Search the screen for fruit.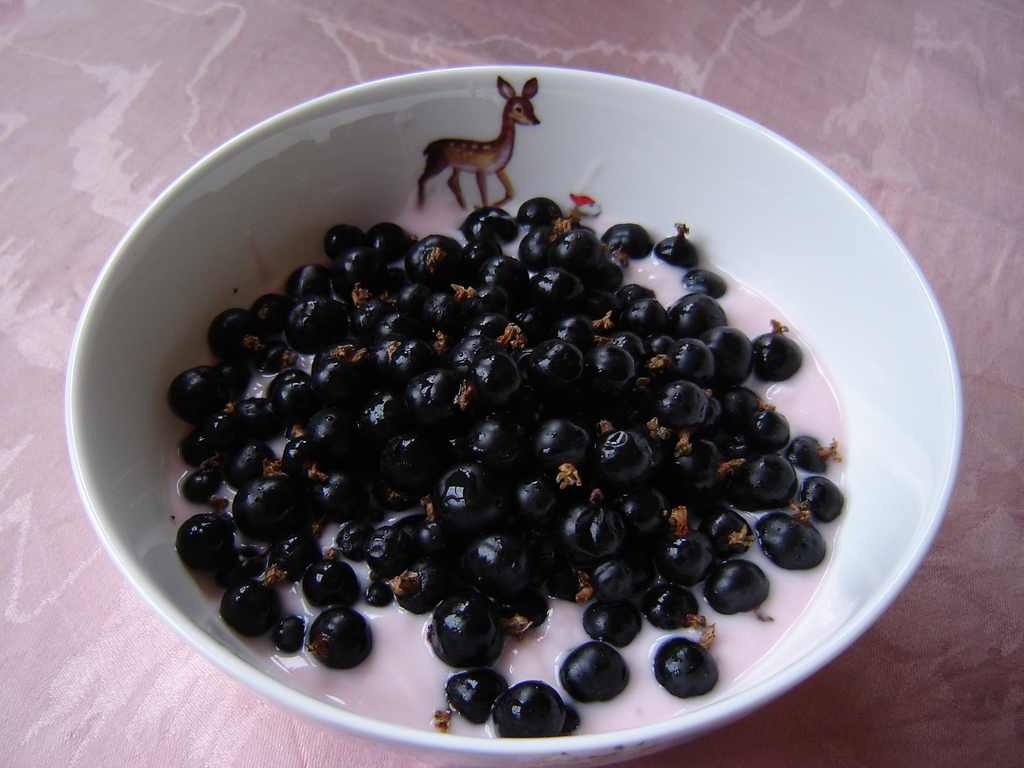
Found at bbox=[162, 211, 838, 738].
